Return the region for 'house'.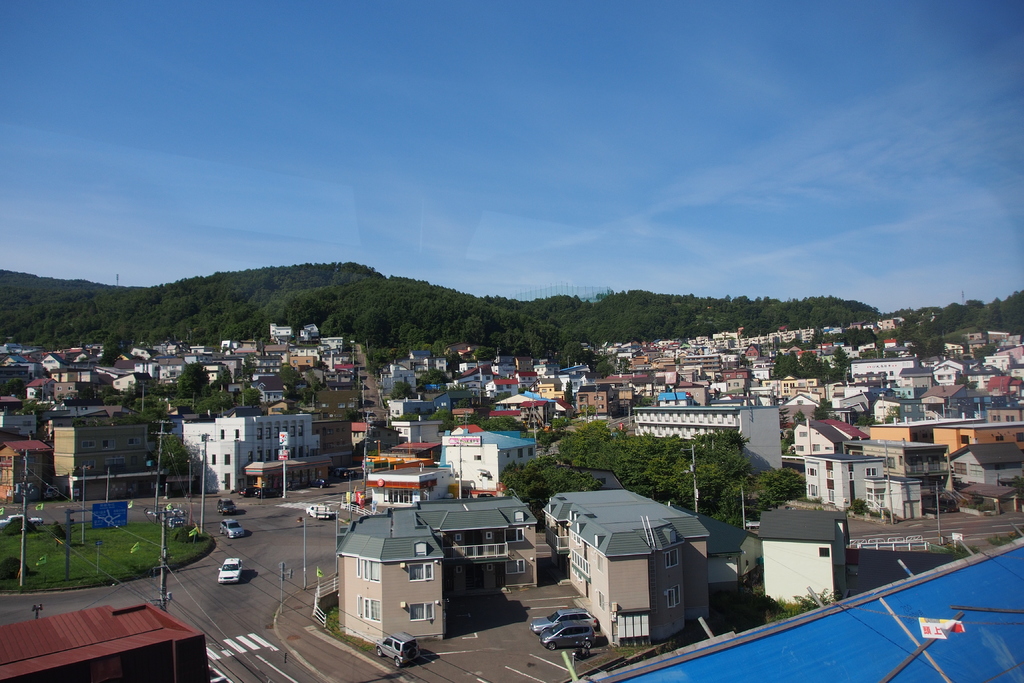
771, 330, 789, 356.
